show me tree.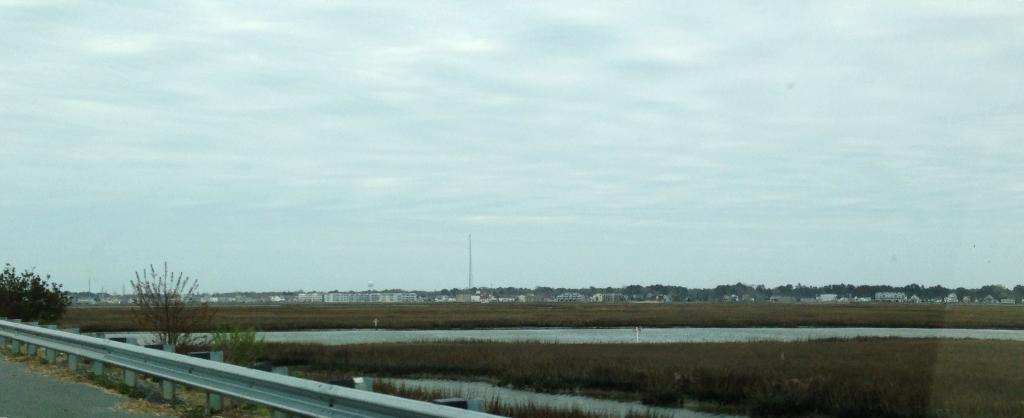
tree is here: (205,322,272,374).
